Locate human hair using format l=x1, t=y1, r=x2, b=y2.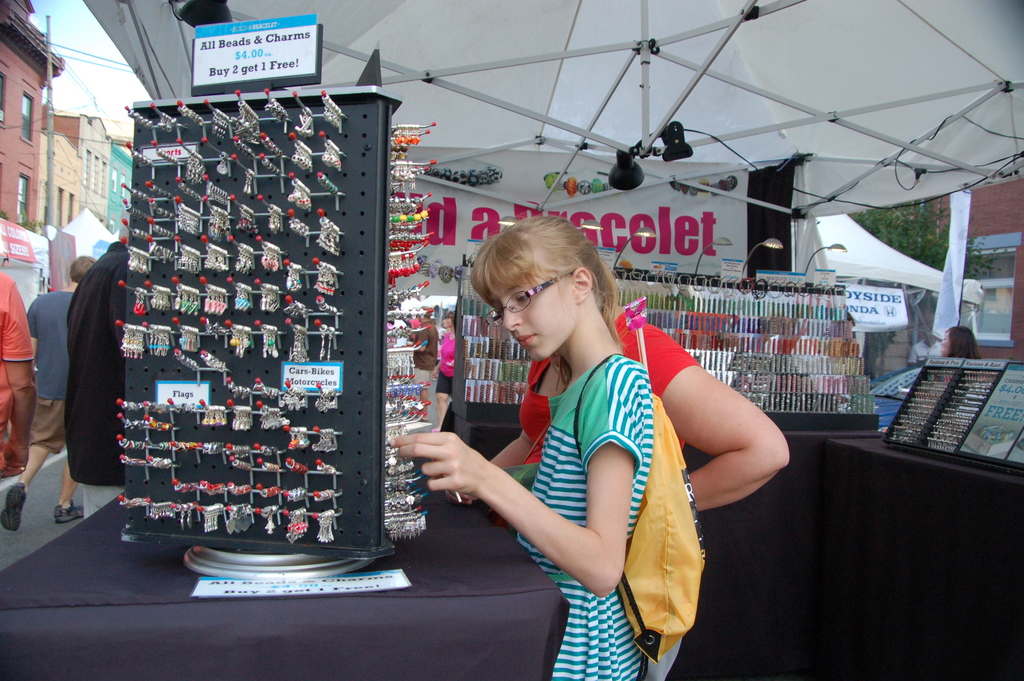
l=445, t=306, r=458, b=329.
